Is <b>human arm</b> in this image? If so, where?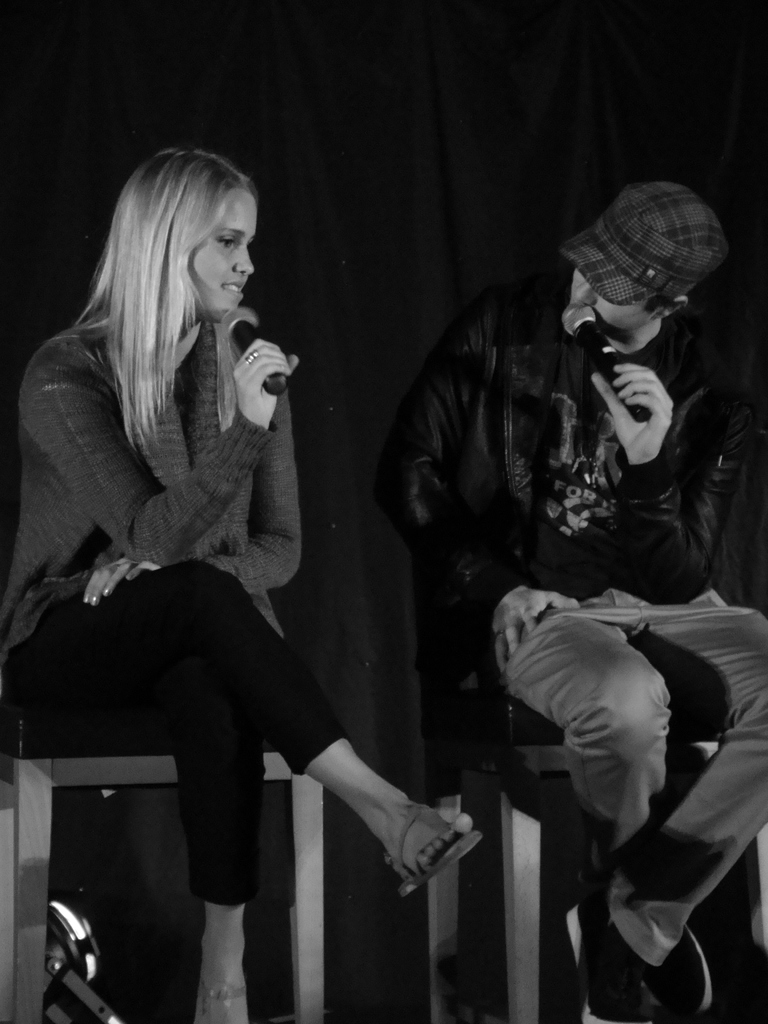
Yes, at bbox=[362, 287, 513, 616].
